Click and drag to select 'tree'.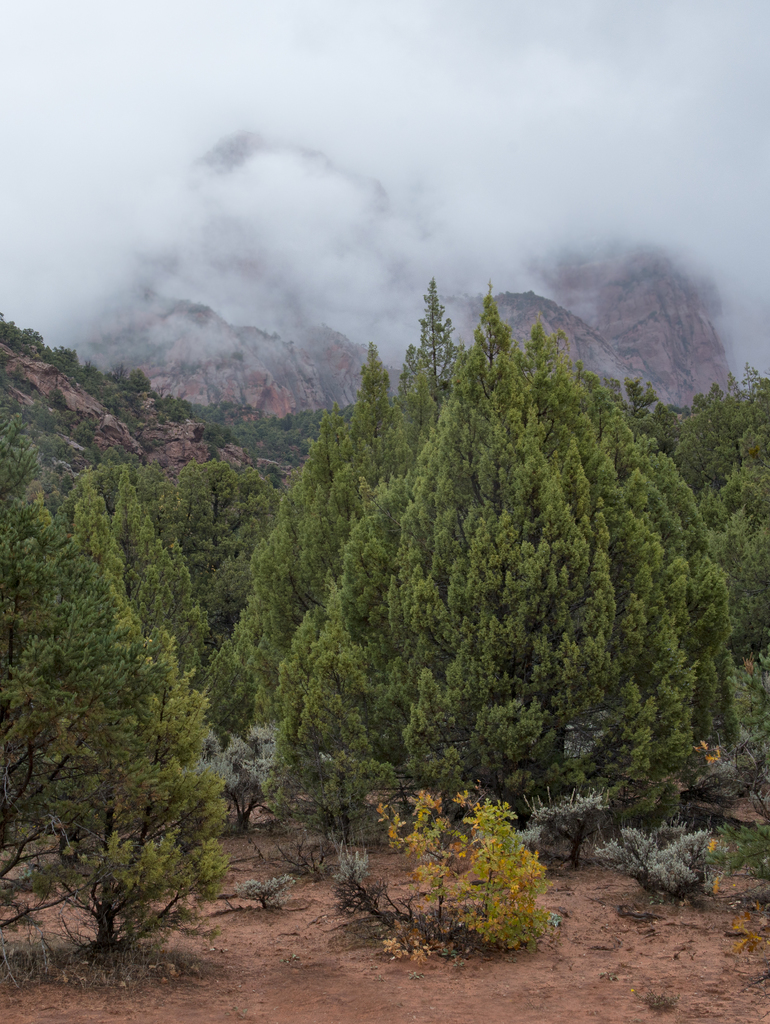
Selection: detection(664, 374, 769, 717).
